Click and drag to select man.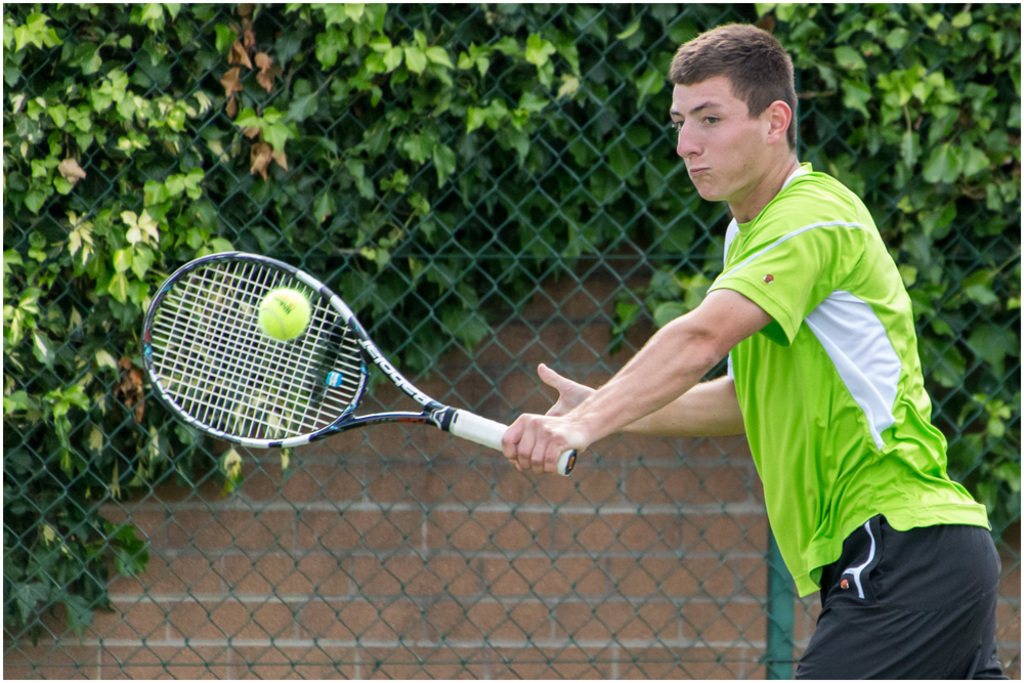
Selection: region(565, 40, 968, 679).
